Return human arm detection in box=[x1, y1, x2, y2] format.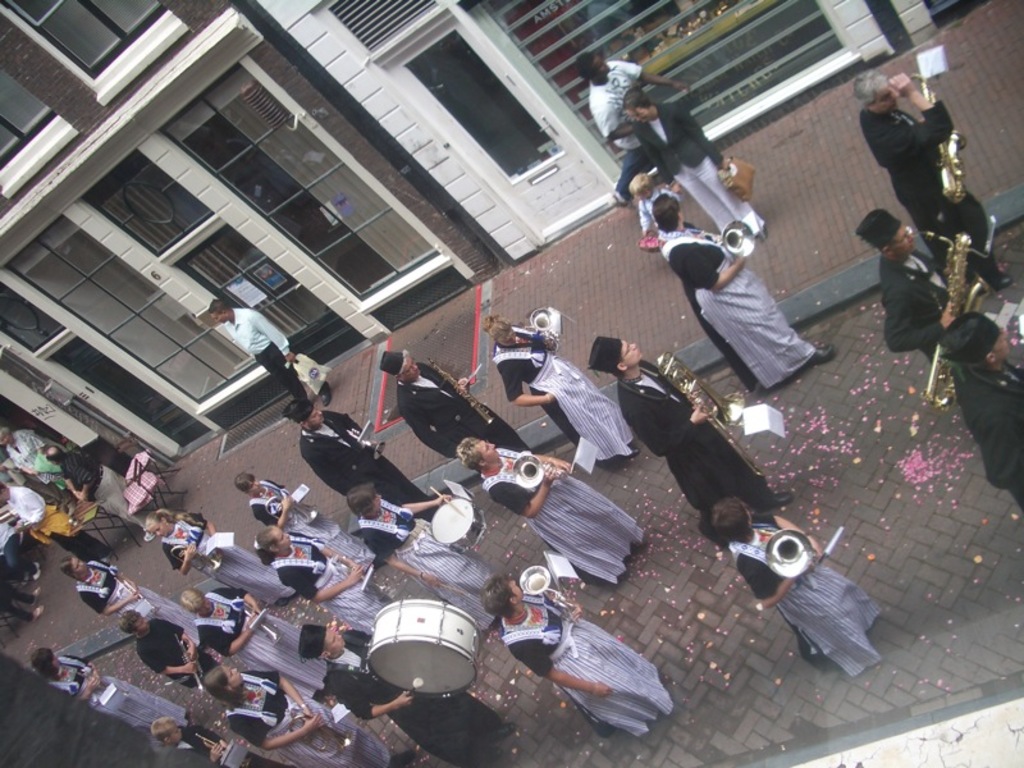
box=[244, 667, 315, 746].
